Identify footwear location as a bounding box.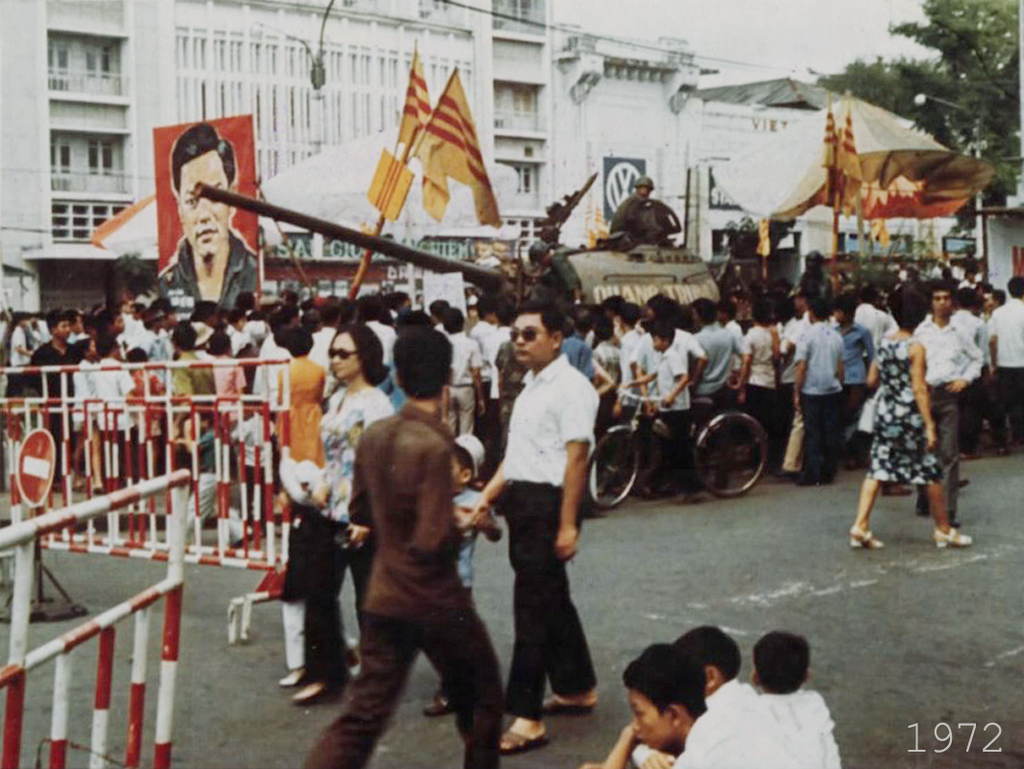
Rect(278, 661, 305, 687).
